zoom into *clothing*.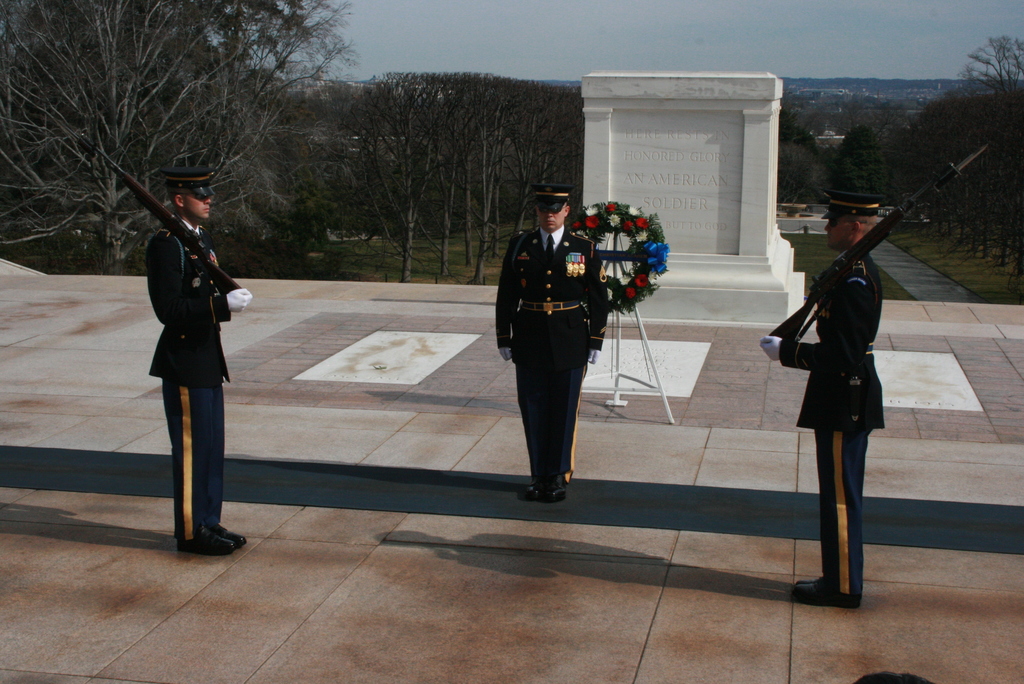
Zoom target: bbox=[780, 254, 895, 596].
